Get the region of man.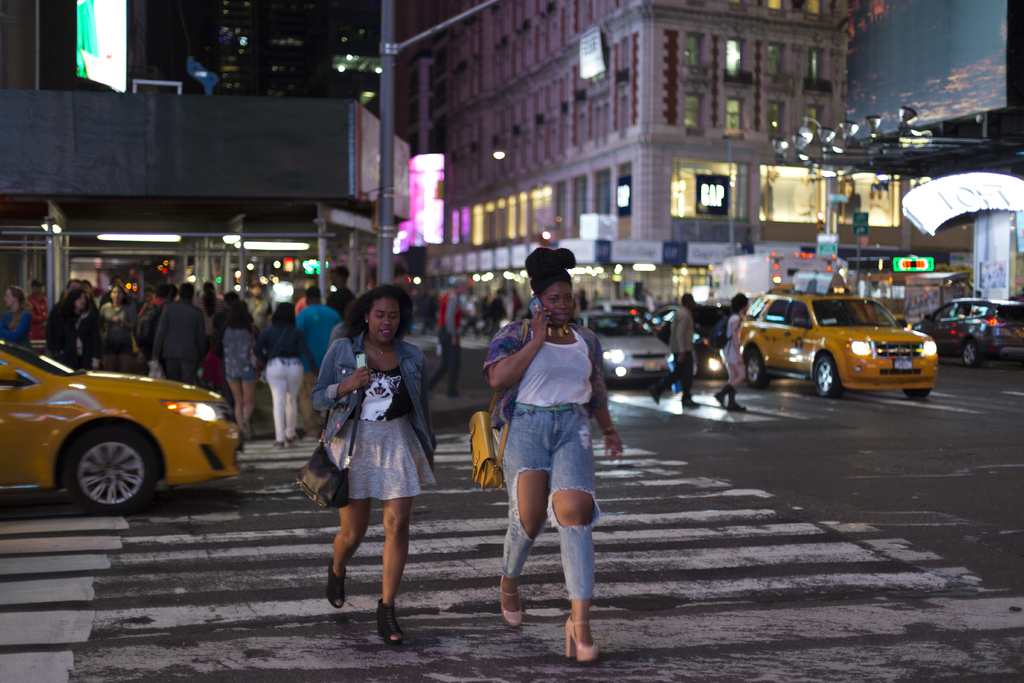
651/292/699/406.
